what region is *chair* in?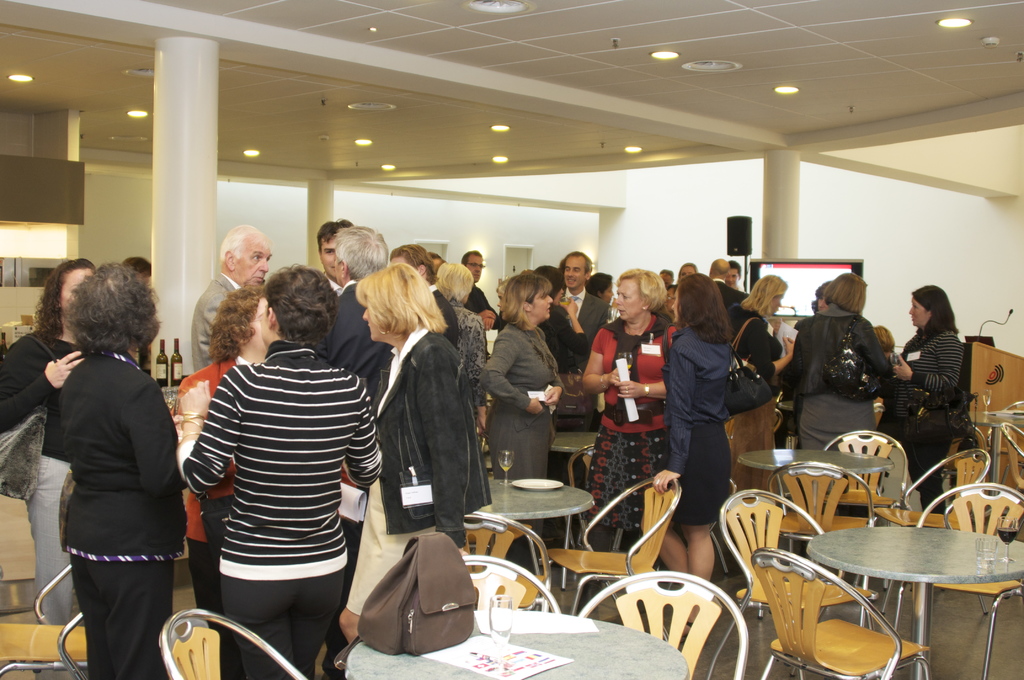
(left=872, top=449, right=991, bottom=624).
